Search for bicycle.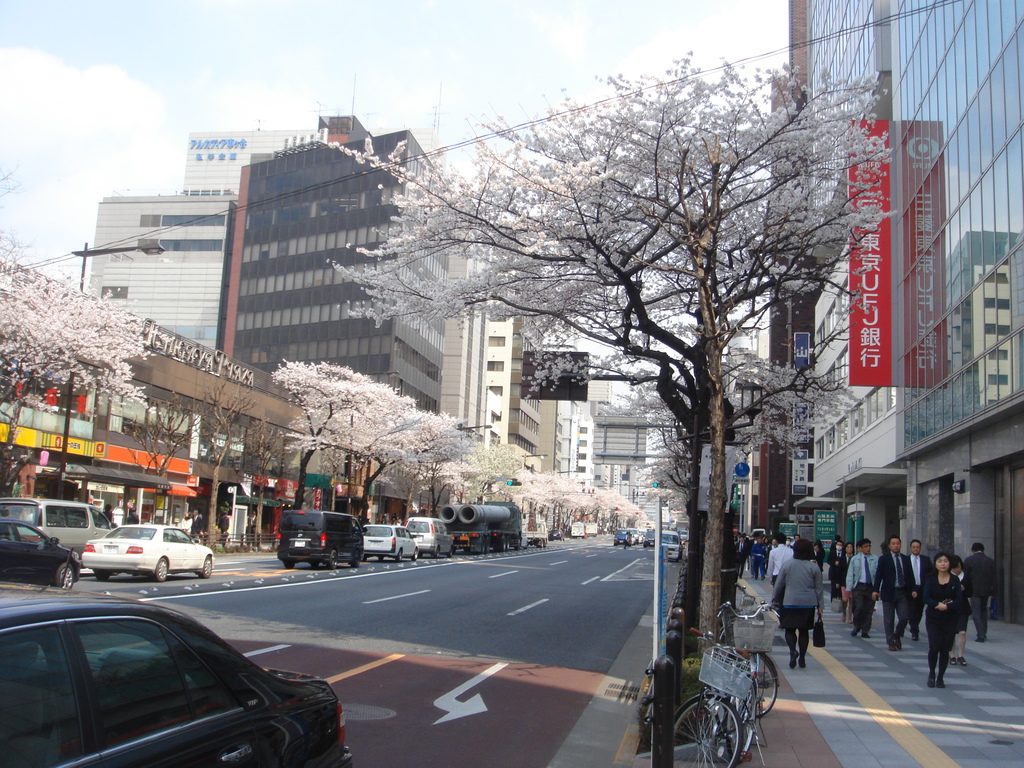
Found at <bbox>672, 631, 762, 767</bbox>.
